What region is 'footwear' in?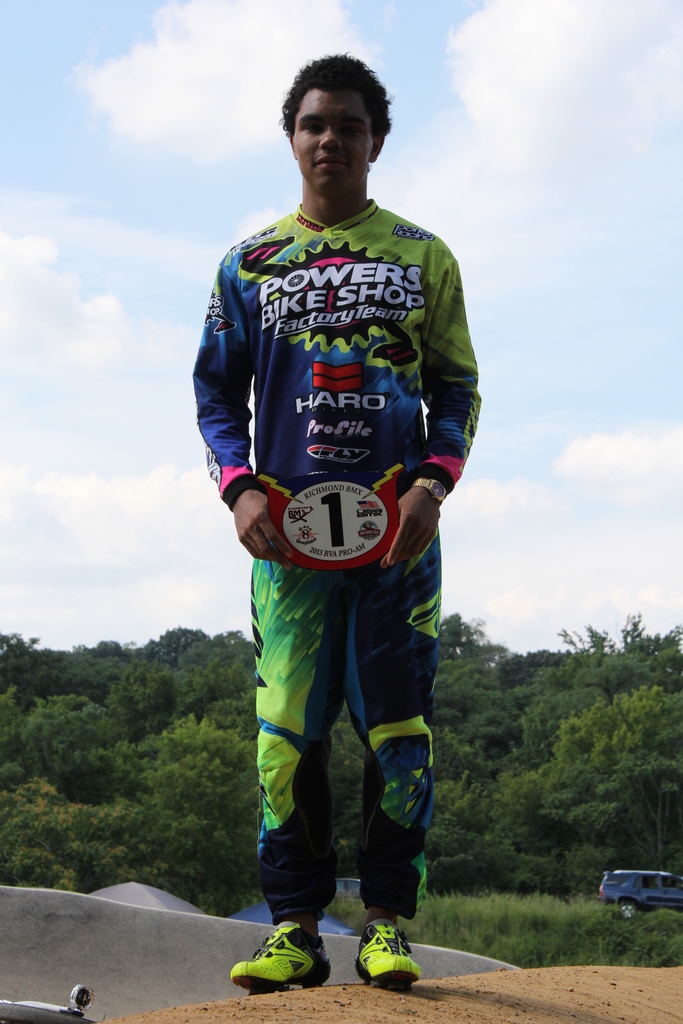
x1=226, y1=918, x2=327, y2=995.
